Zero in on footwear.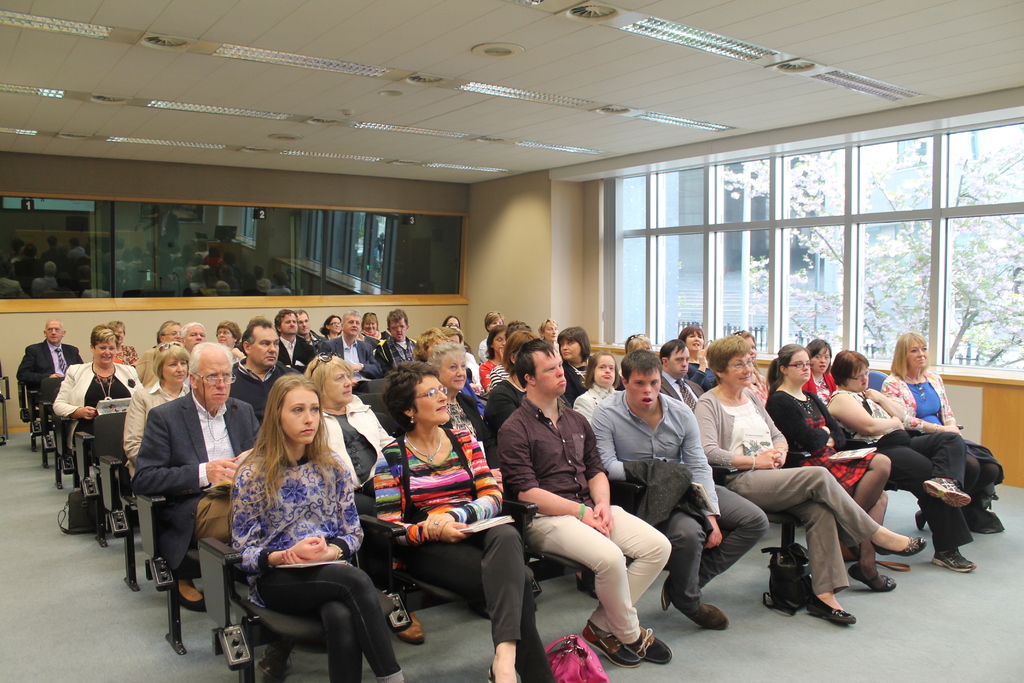
Zeroed in: 804 604 857 626.
